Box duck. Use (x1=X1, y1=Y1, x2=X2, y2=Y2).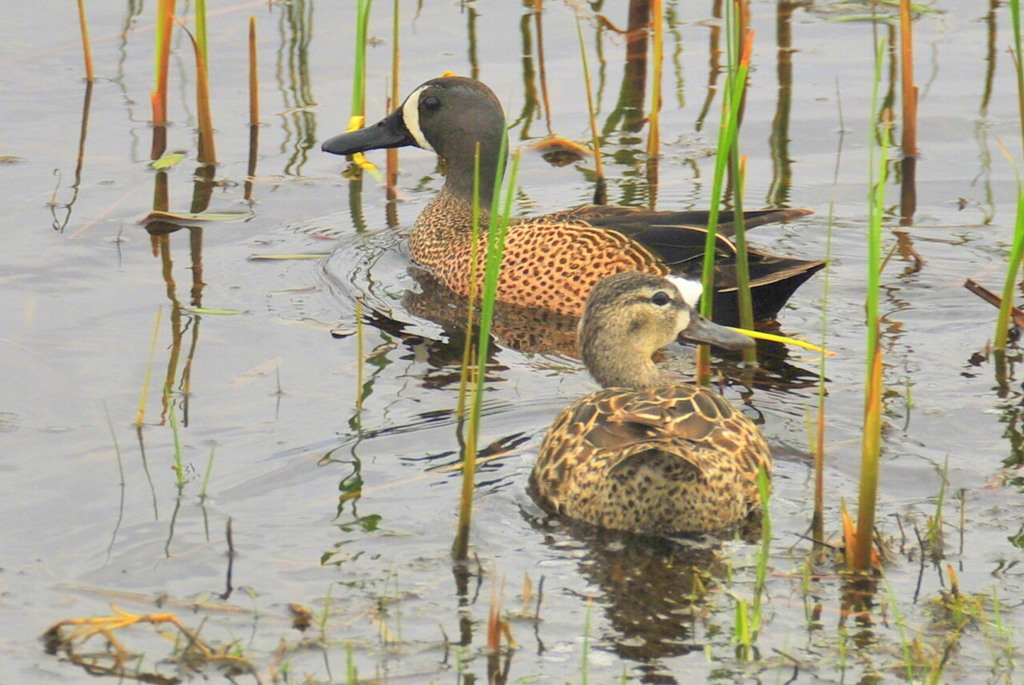
(x1=324, y1=79, x2=831, y2=351).
